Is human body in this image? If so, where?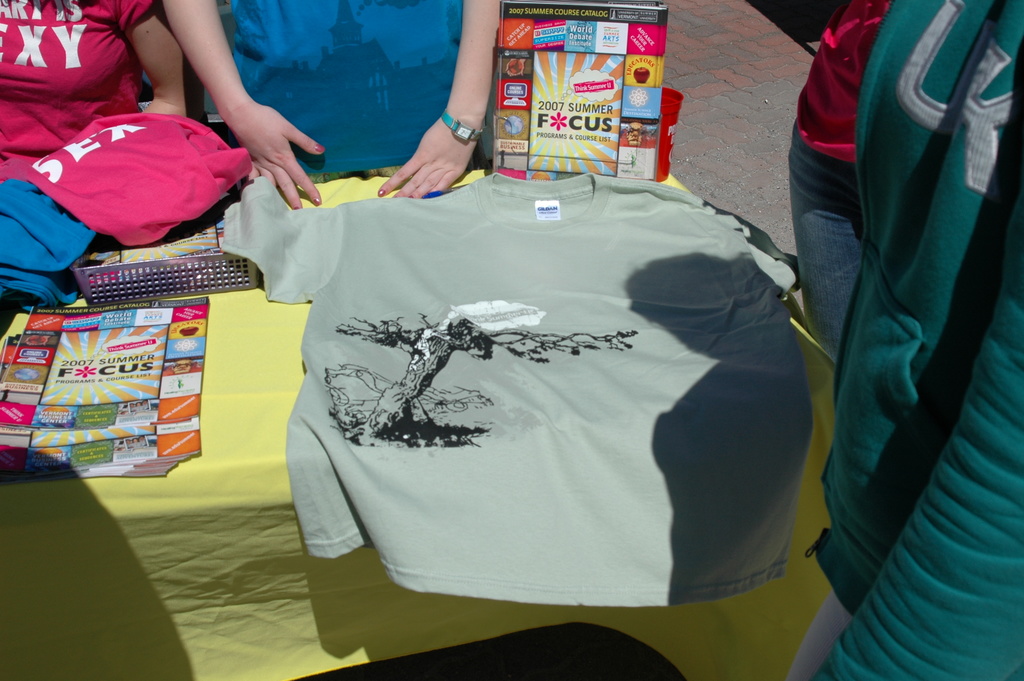
Yes, at detection(793, 0, 887, 370).
